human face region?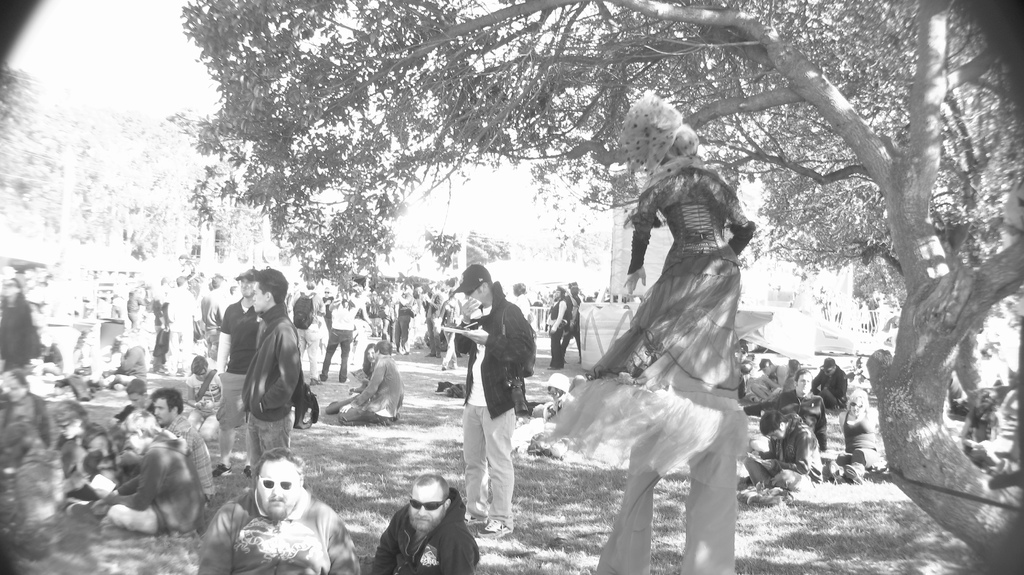
pyautogui.locateOnScreen(768, 429, 789, 445)
